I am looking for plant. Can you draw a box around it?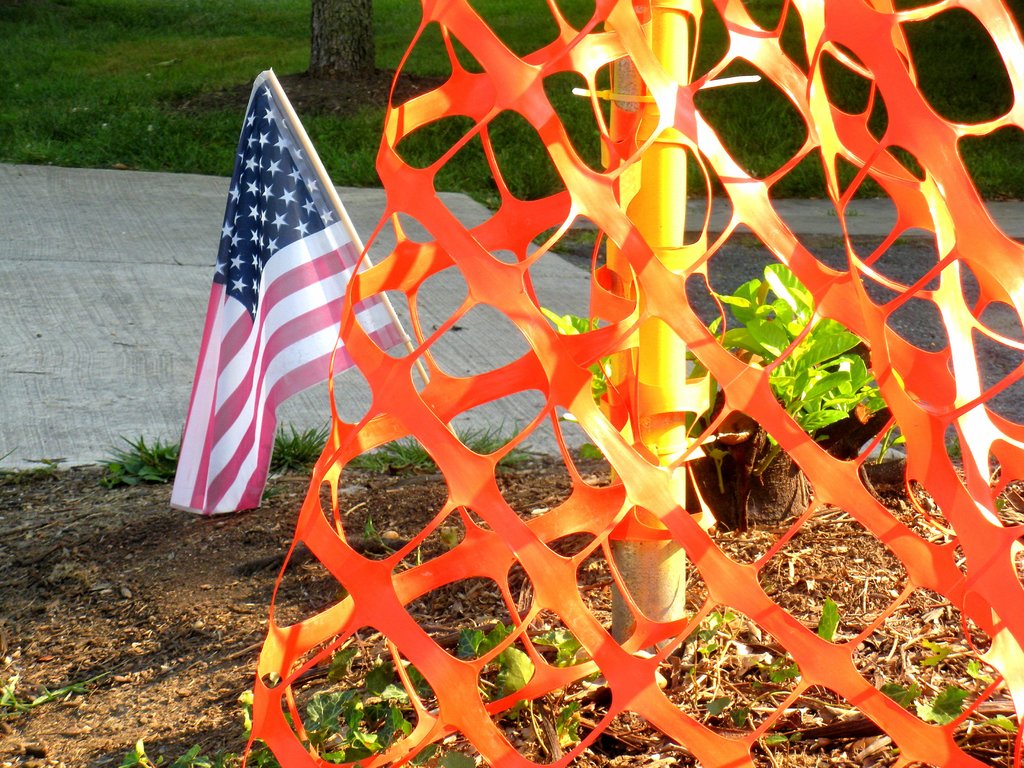
Sure, the bounding box is pyautogui.locateOnScreen(349, 430, 452, 472).
